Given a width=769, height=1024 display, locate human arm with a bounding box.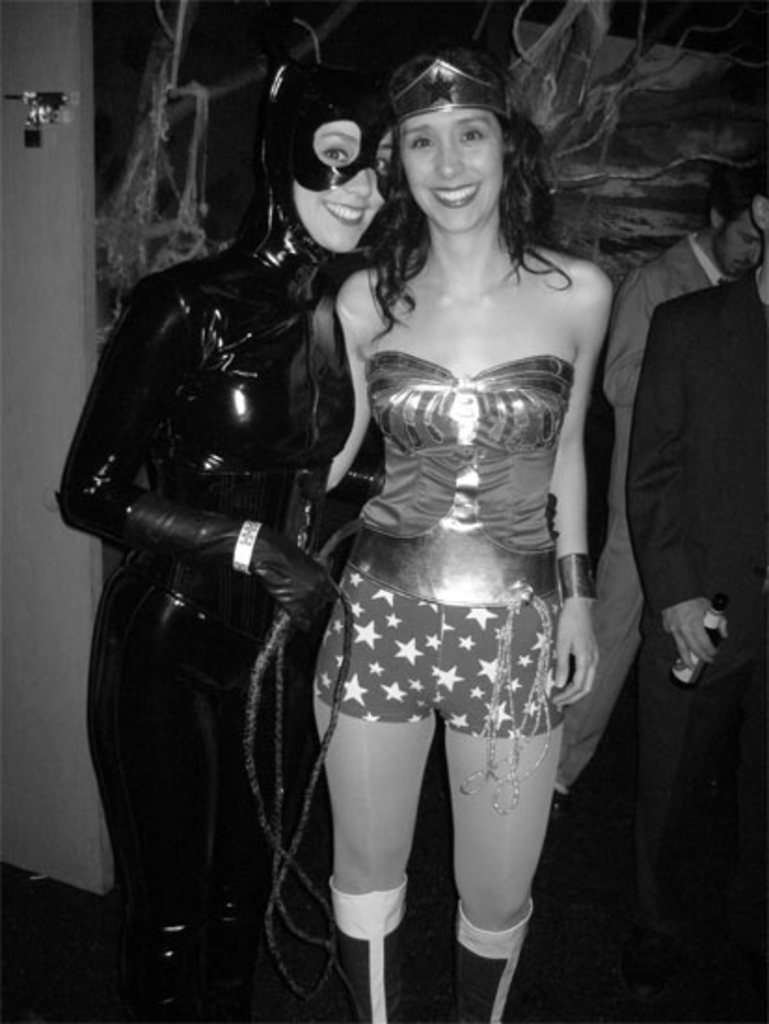
Located: crop(326, 274, 374, 493).
